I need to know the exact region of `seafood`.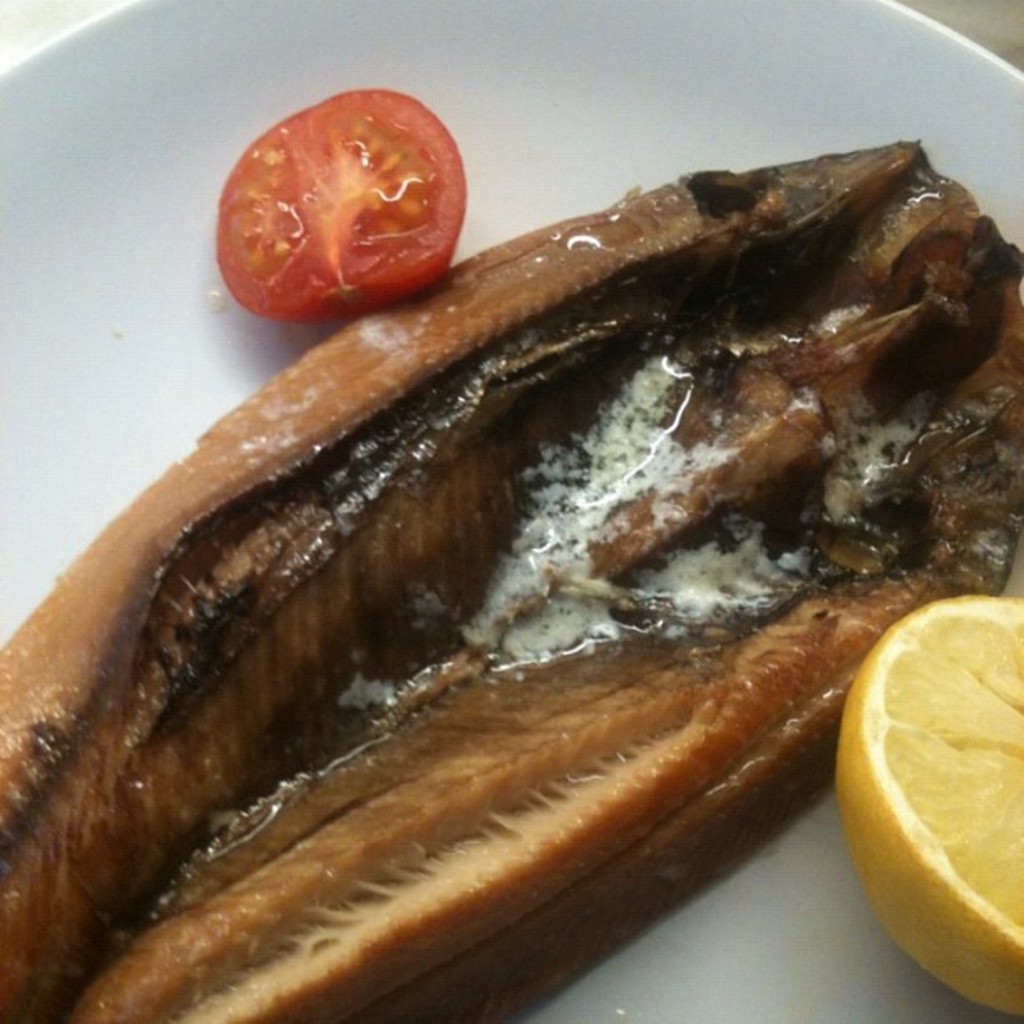
Region: (0,127,1022,1022).
